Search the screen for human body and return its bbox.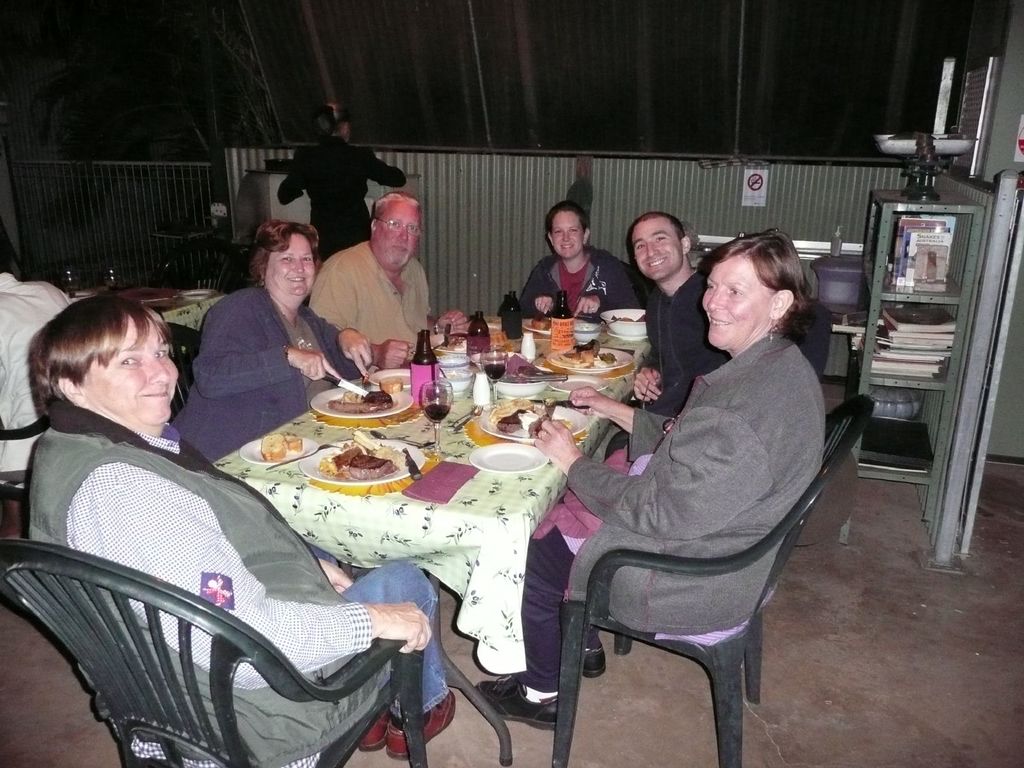
Found: box(0, 229, 72, 483).
